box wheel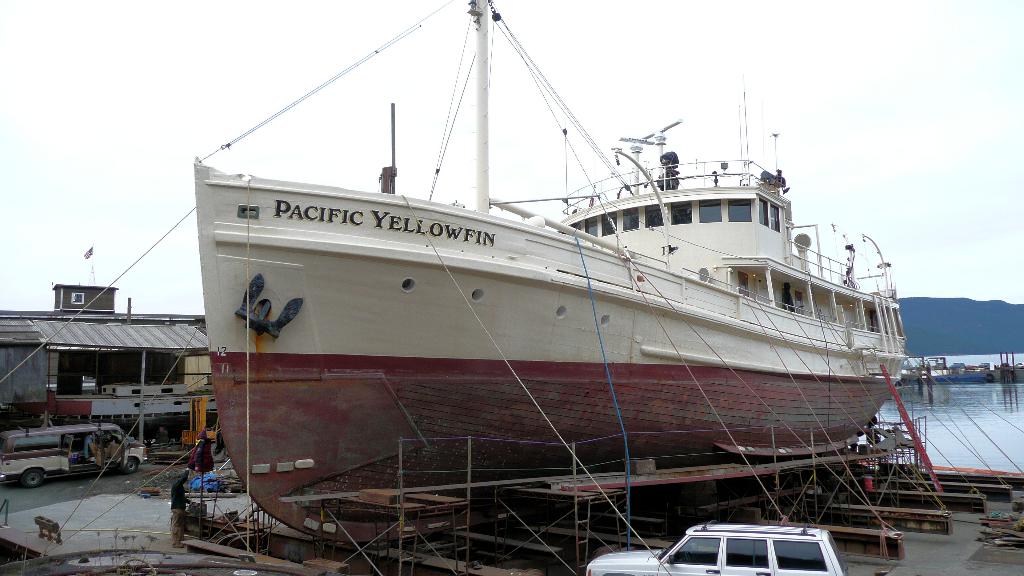
box(124, 459, 137, 476)
